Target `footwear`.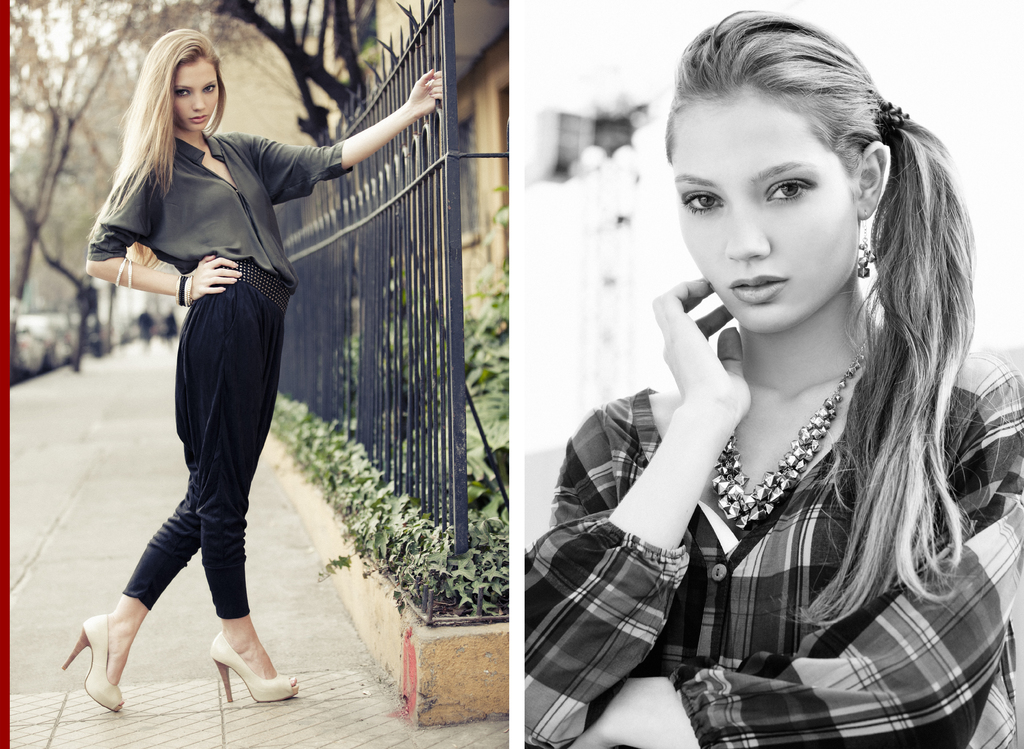
Target region: [183,636,273,717].
